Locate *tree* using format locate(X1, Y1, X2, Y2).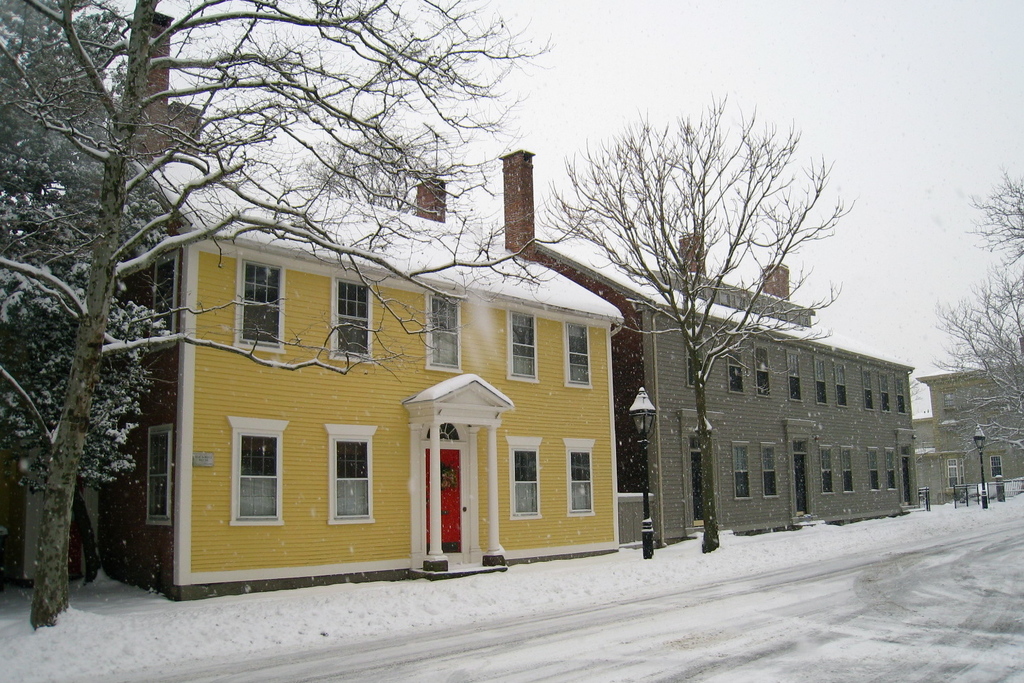
locate(557, 81, 863, 506).
